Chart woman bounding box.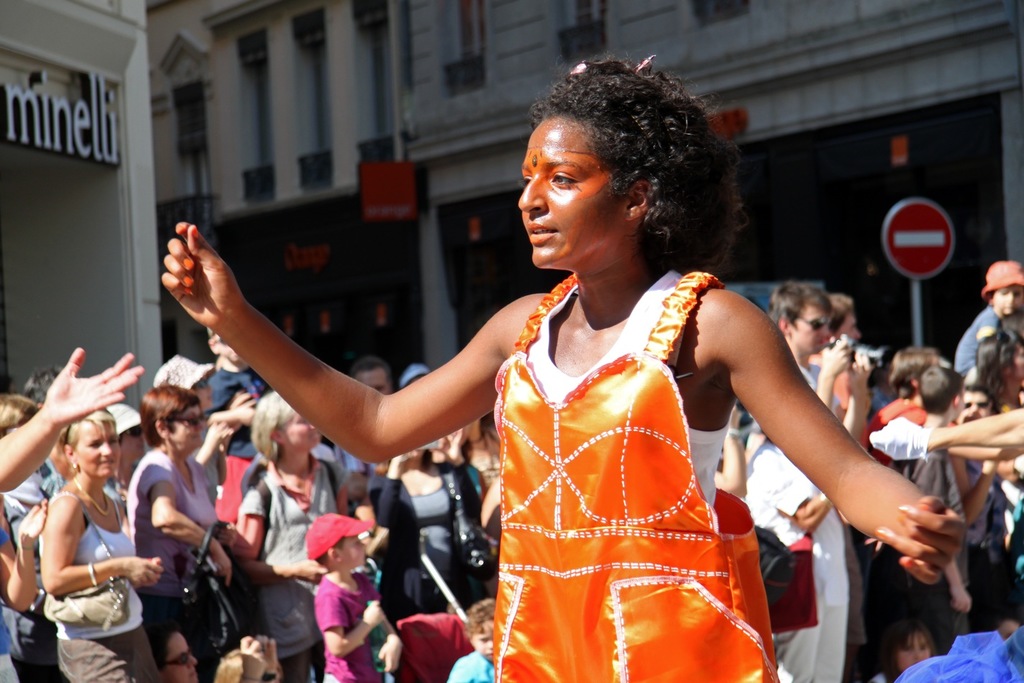
Charted: (x1=284, y1=102, x2=874, y2=651).
